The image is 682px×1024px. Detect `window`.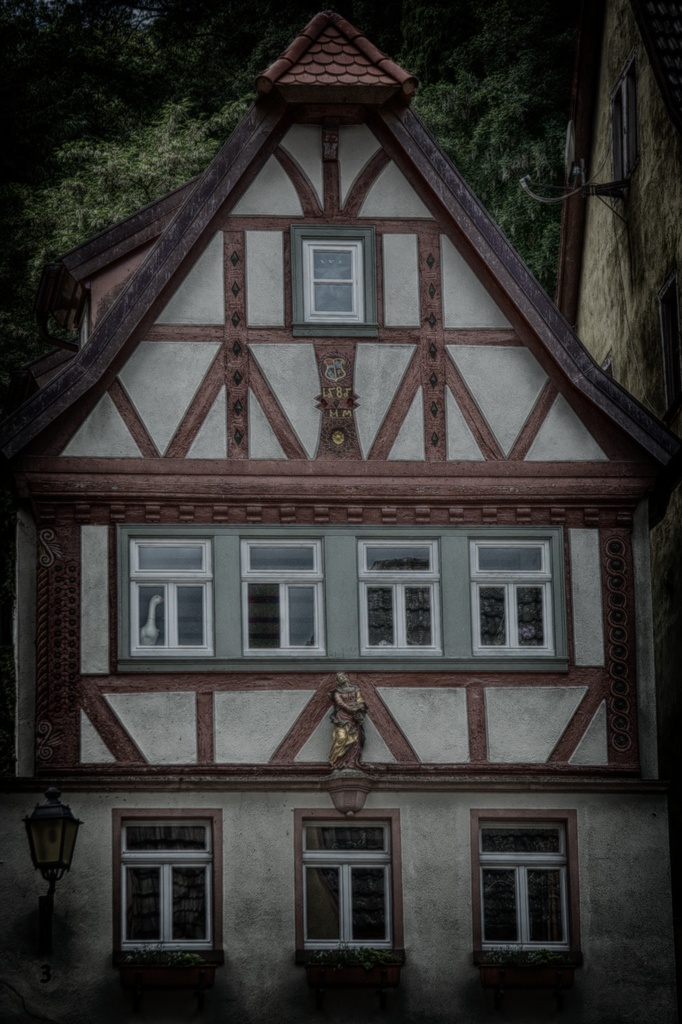
Detection: 242, 540, 328, 657.
